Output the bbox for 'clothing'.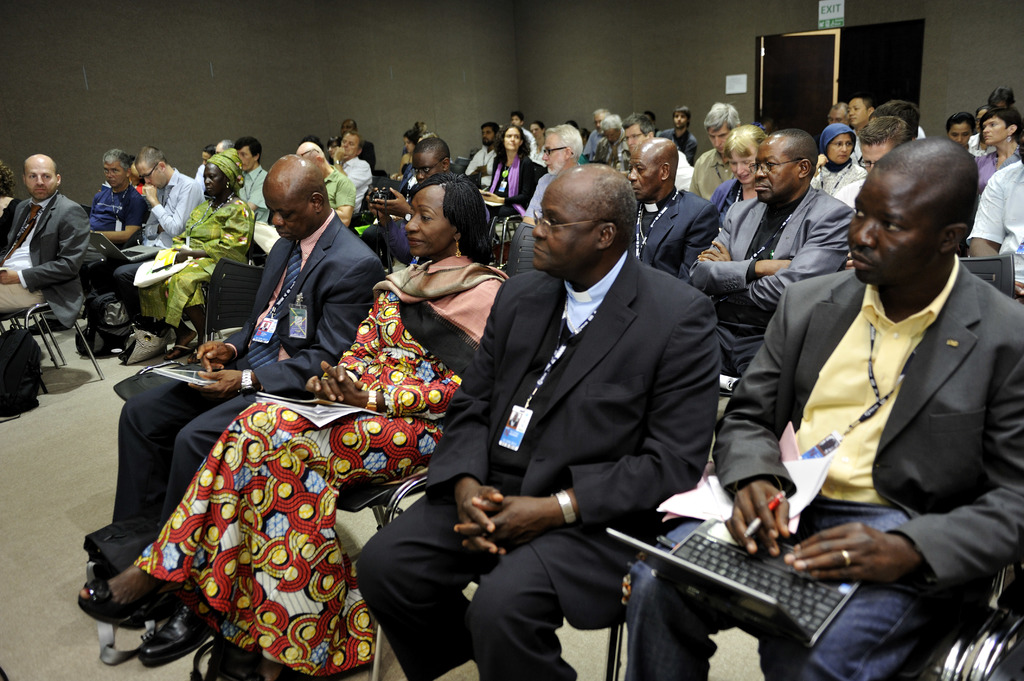
(x1=637, y1=266, x2=1021, y2=679).
